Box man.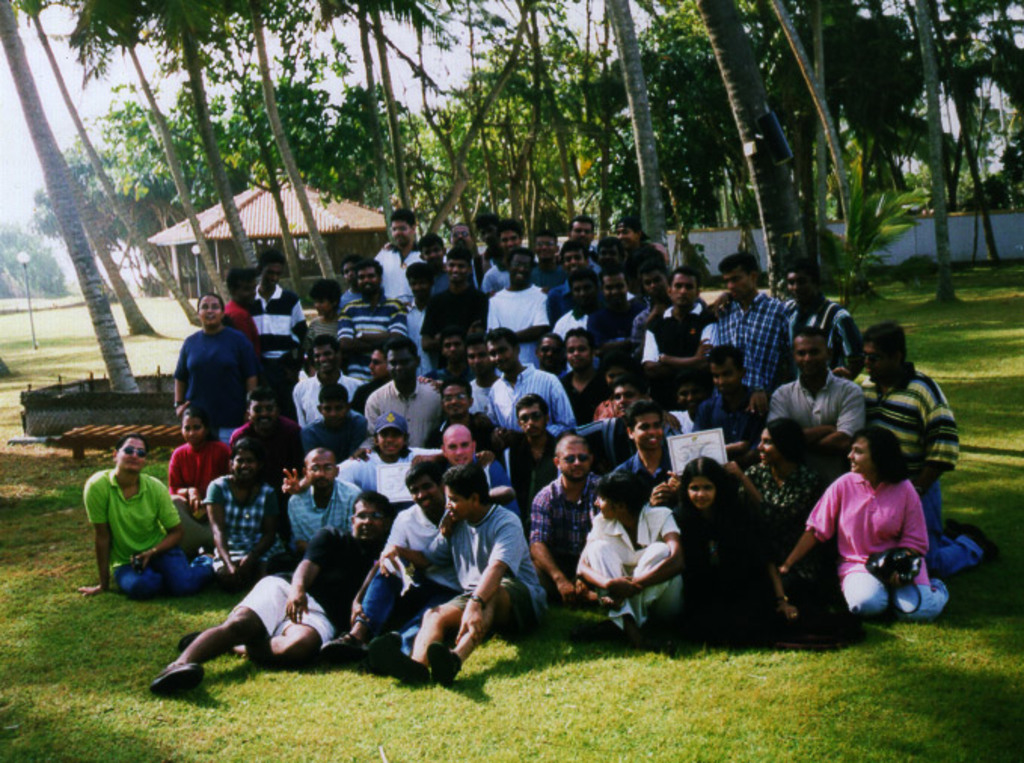
<box>339,410,440,507</box>.
